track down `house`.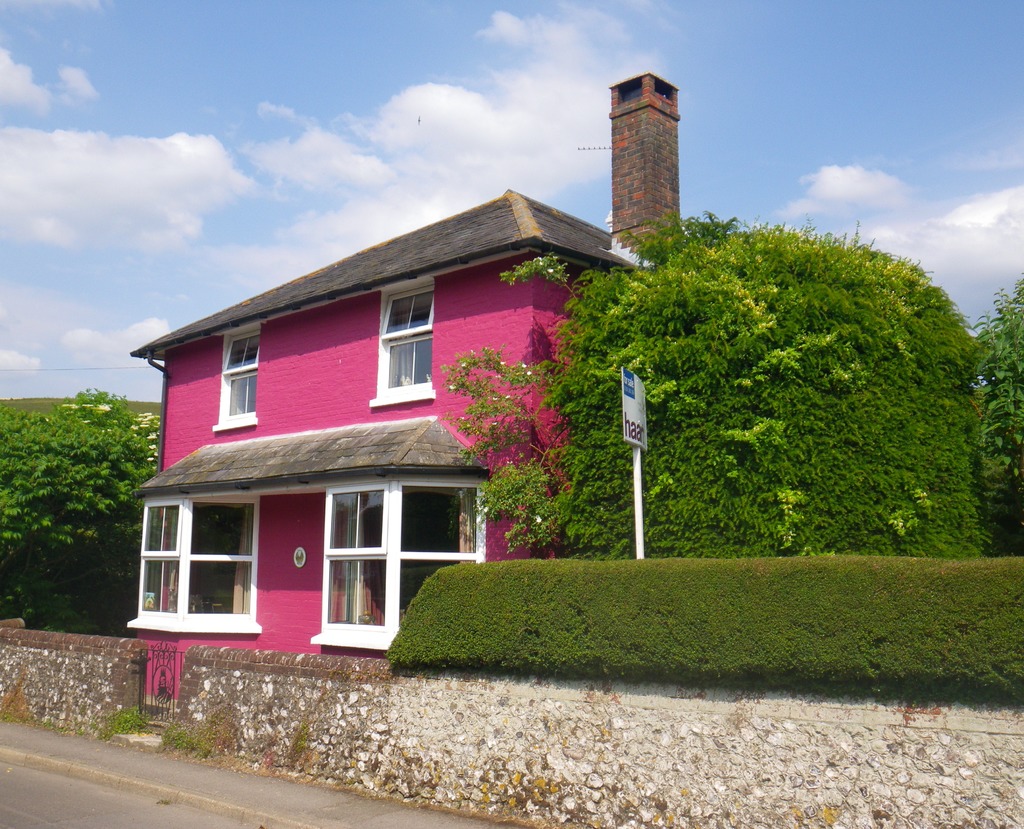
Tracked to pyautogui.locateOnScreen(126, 180, 631, 696).
